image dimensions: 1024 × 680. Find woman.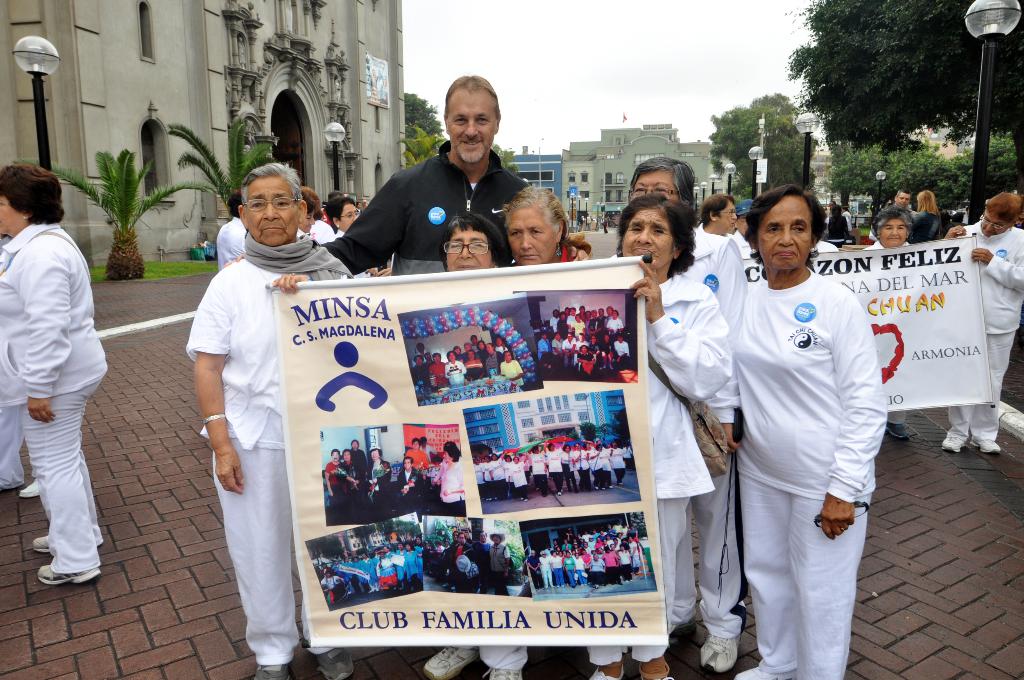
rect(710, 179, 900, 678).
